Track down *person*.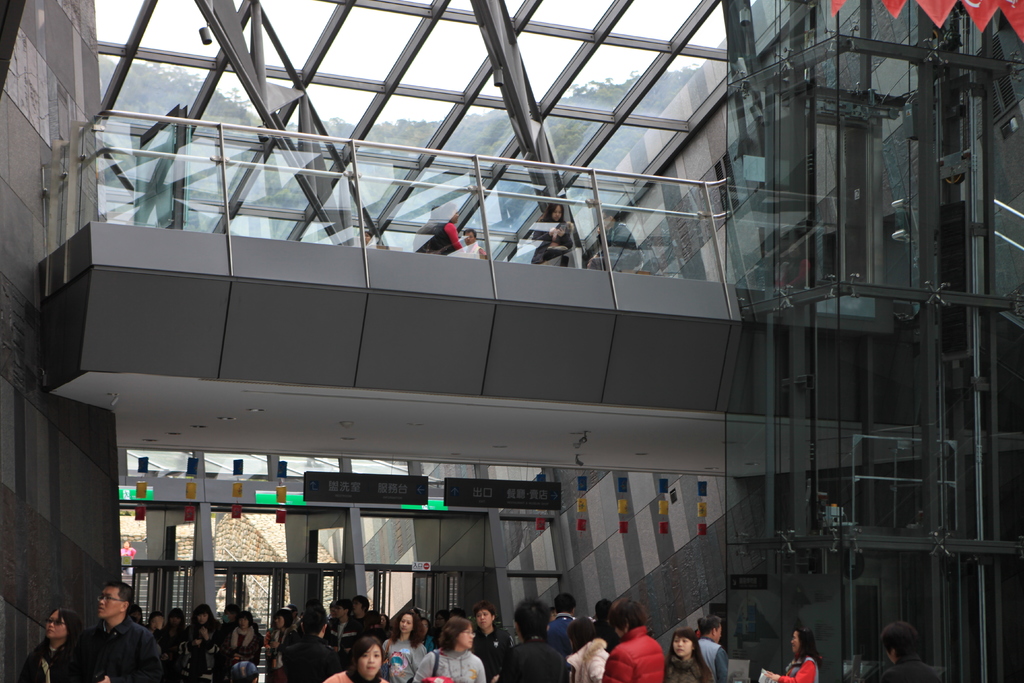
Tracked to select_region(552, 589, 577, 654).
